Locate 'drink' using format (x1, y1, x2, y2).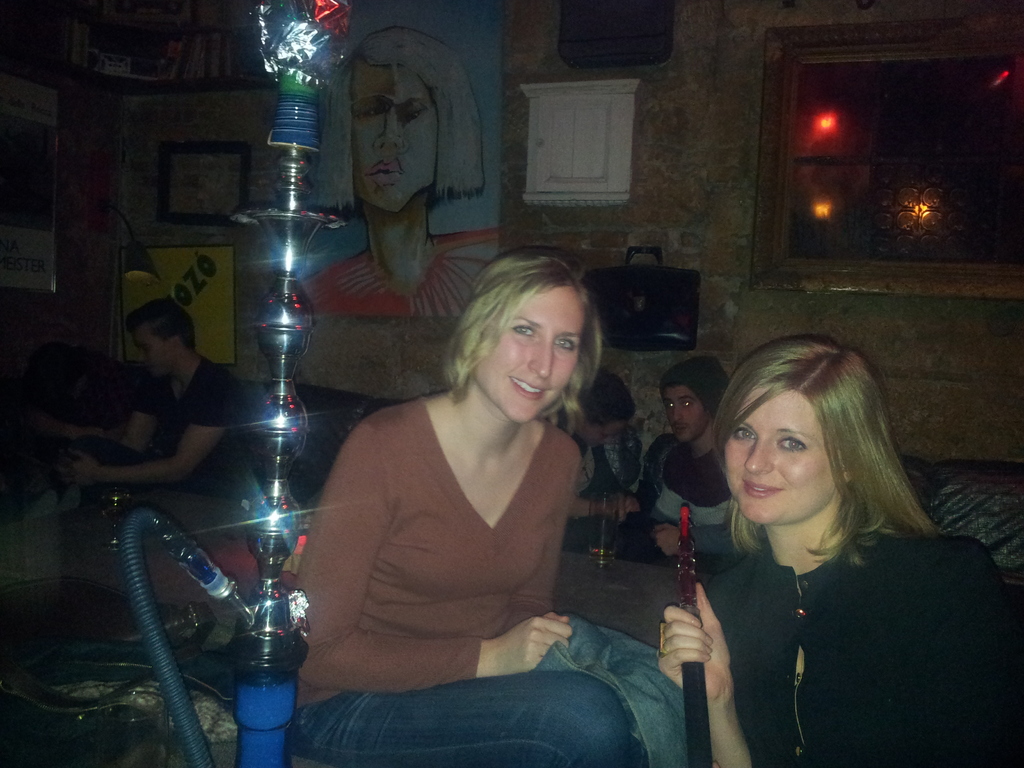
(588, 491, 624, 560).
